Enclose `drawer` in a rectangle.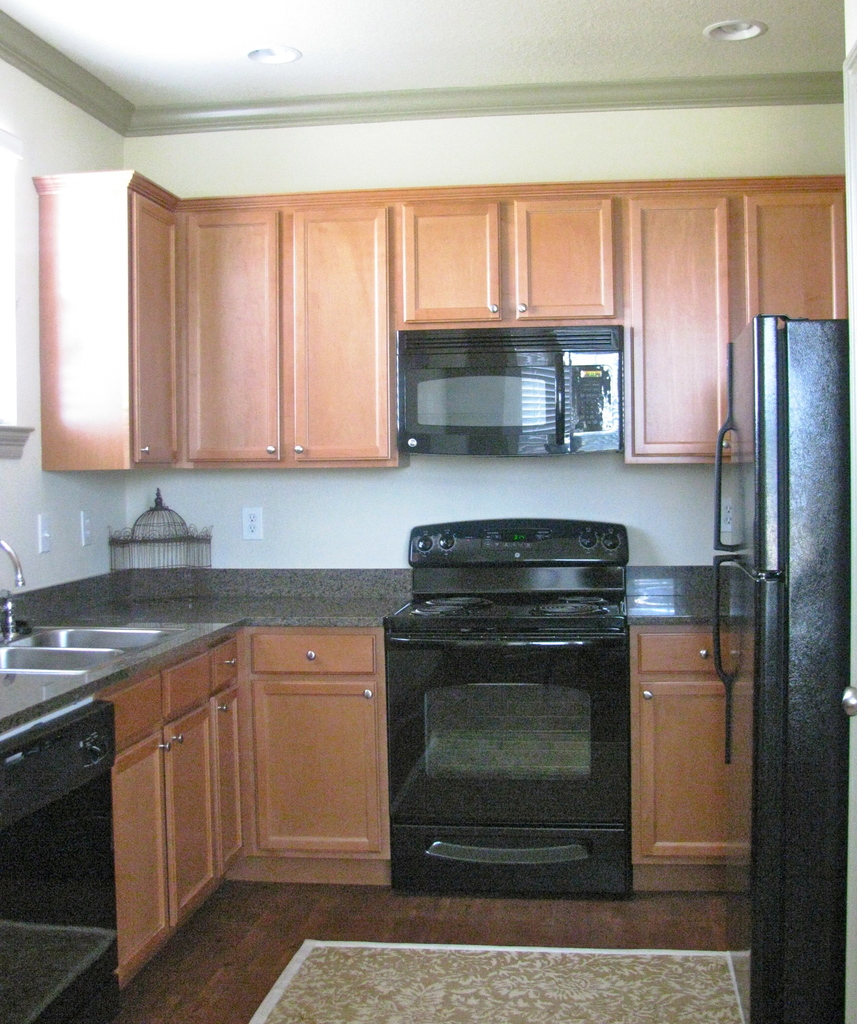
<bbox>208, 631, 243, 694</bbox>.
